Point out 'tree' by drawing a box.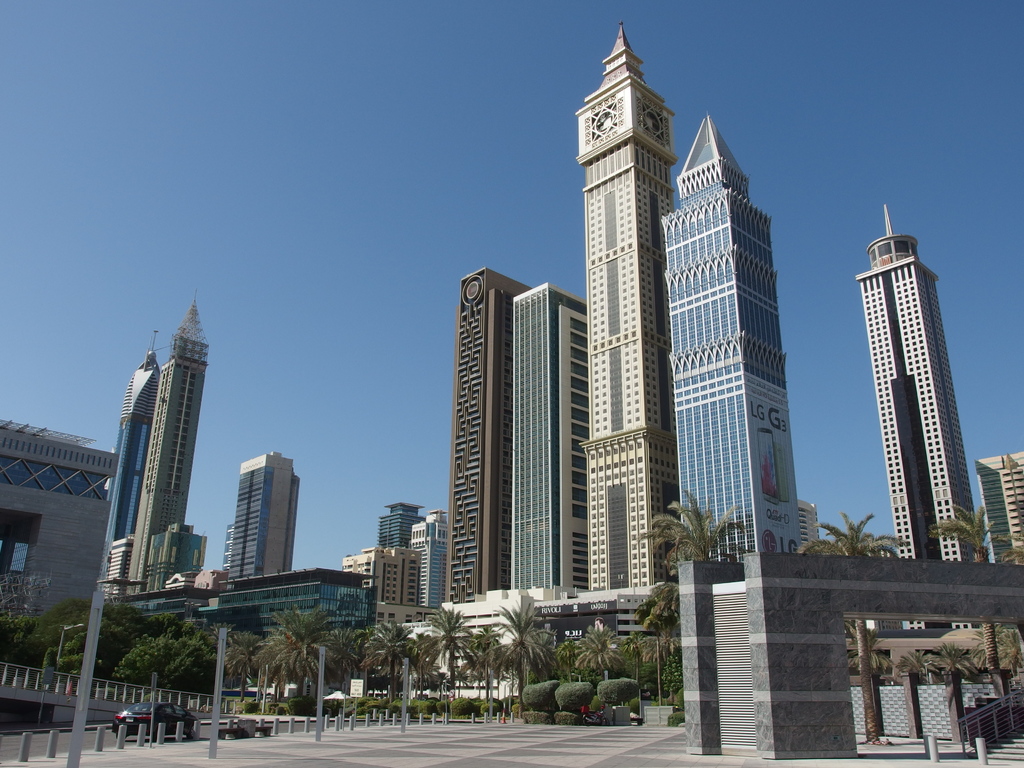
214,633,273,708.
